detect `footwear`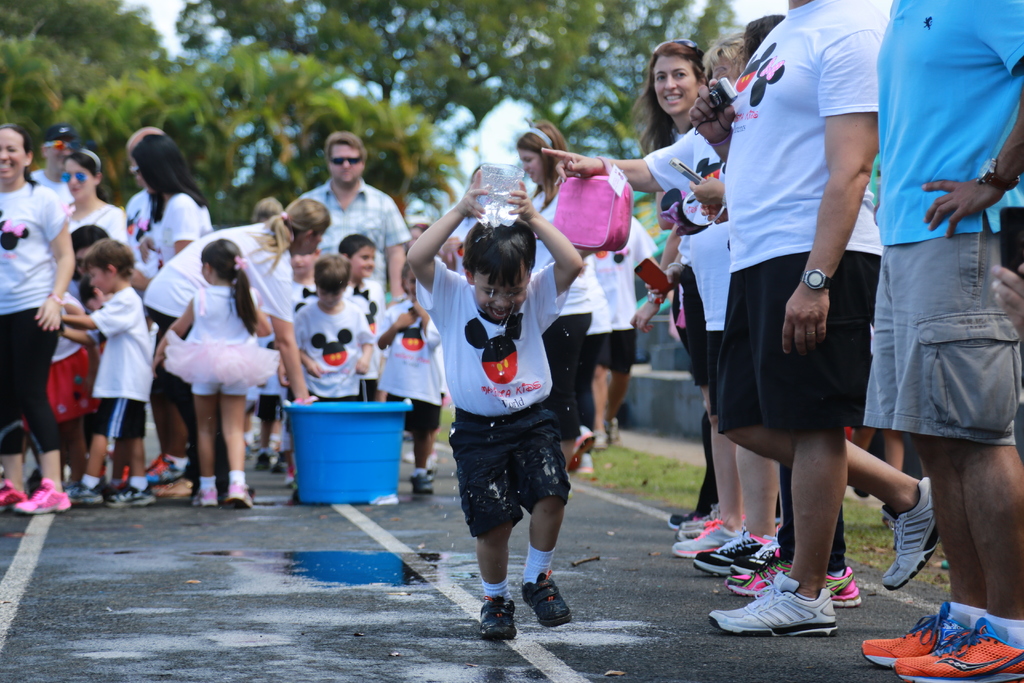
detection(406, 463, 438, 502)
